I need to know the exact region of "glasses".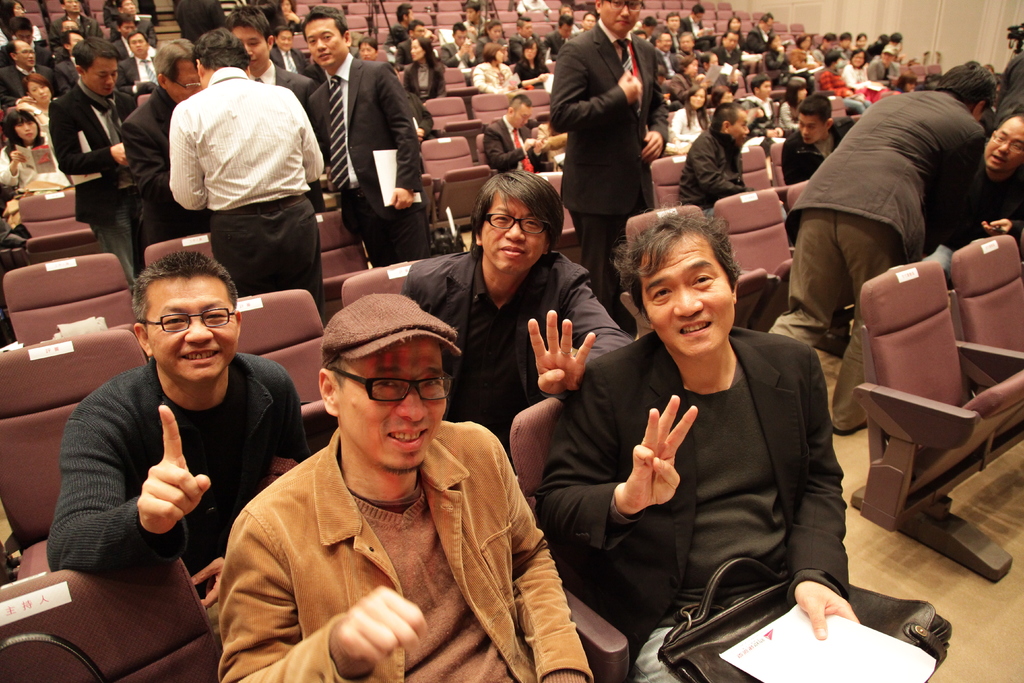
Region: <box>168,78,201,92</box>.
